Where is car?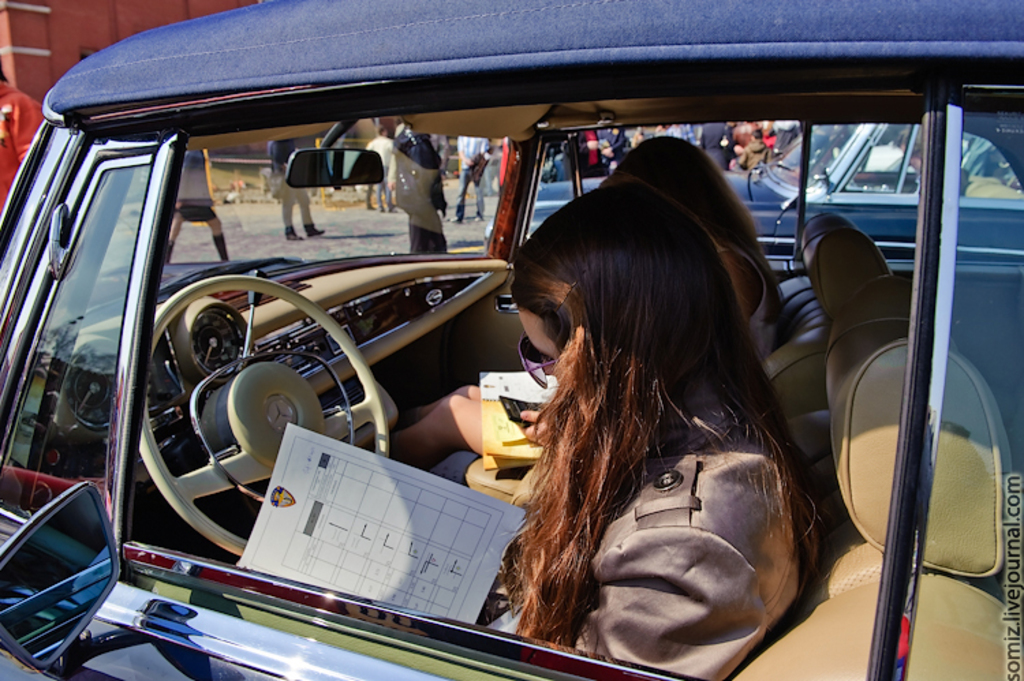
bbox=(0, 0, 1023, 680).
